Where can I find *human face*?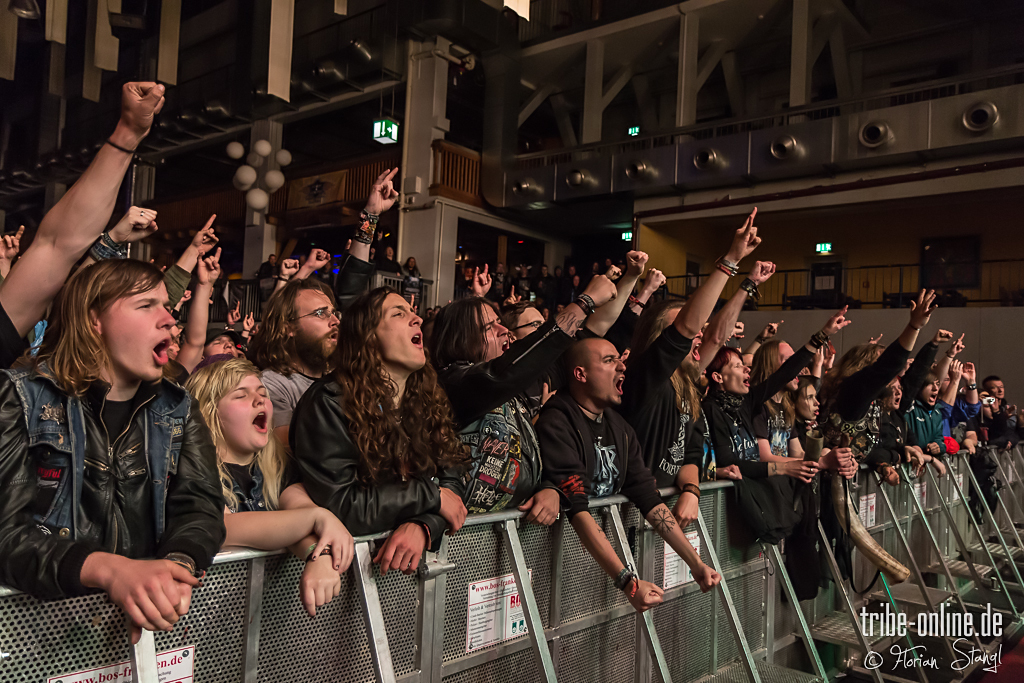
You can find it at (x1=991, y1=383, x2=1004, y2=400).
